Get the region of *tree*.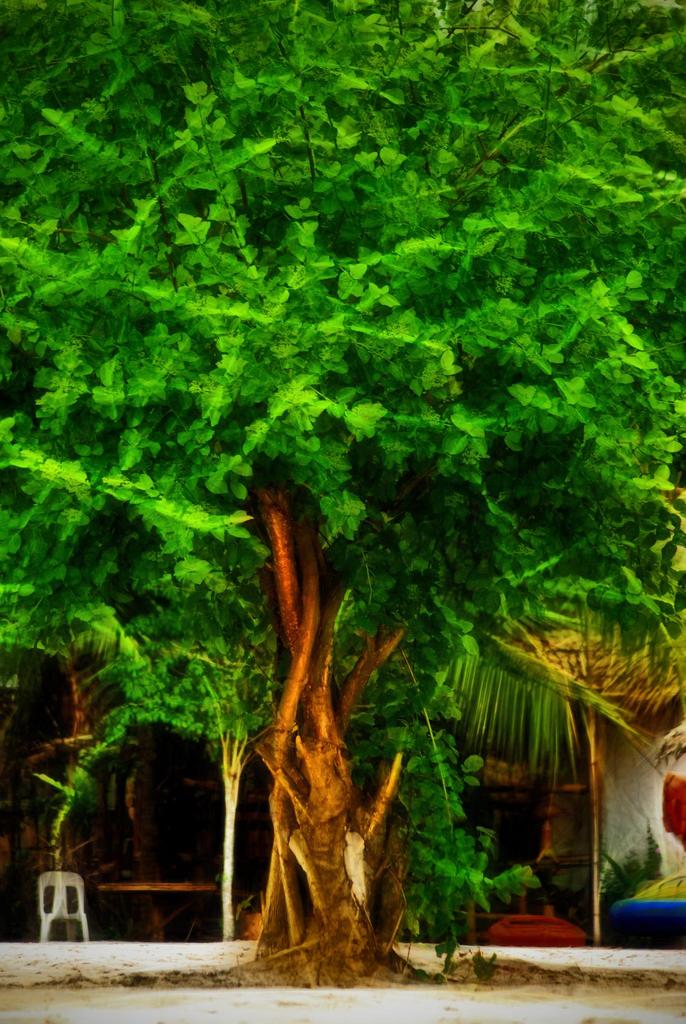
BBox(0, 1, 685, 980).
